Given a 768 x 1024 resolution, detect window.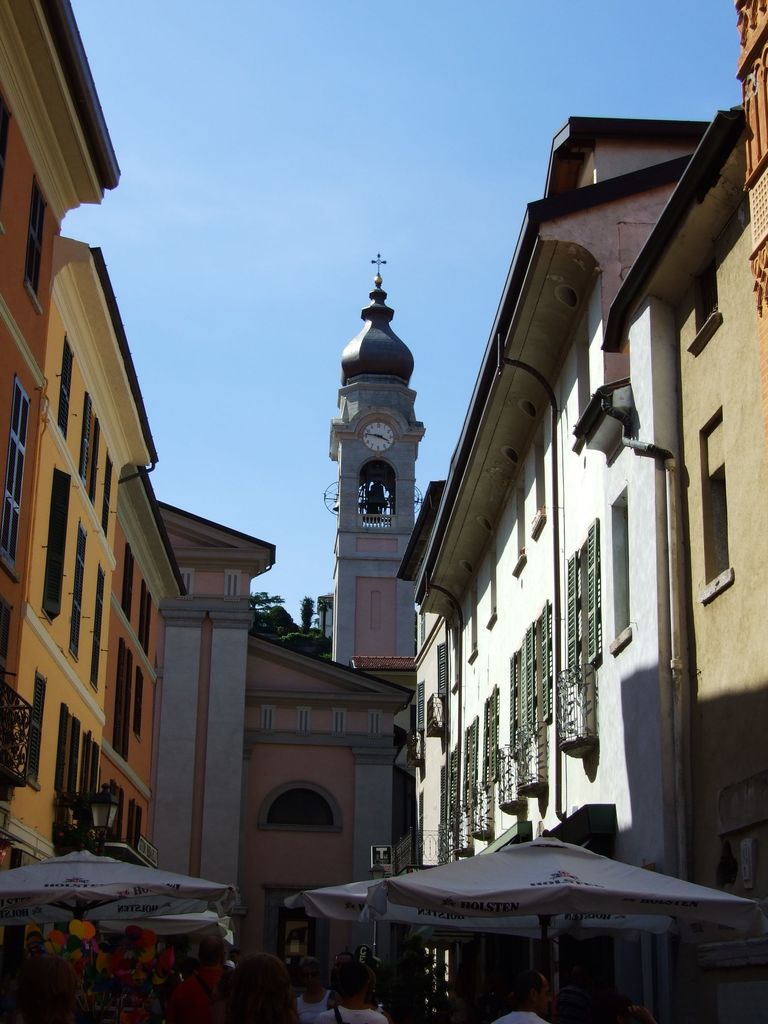
detection(691, 280, 721, 340).
